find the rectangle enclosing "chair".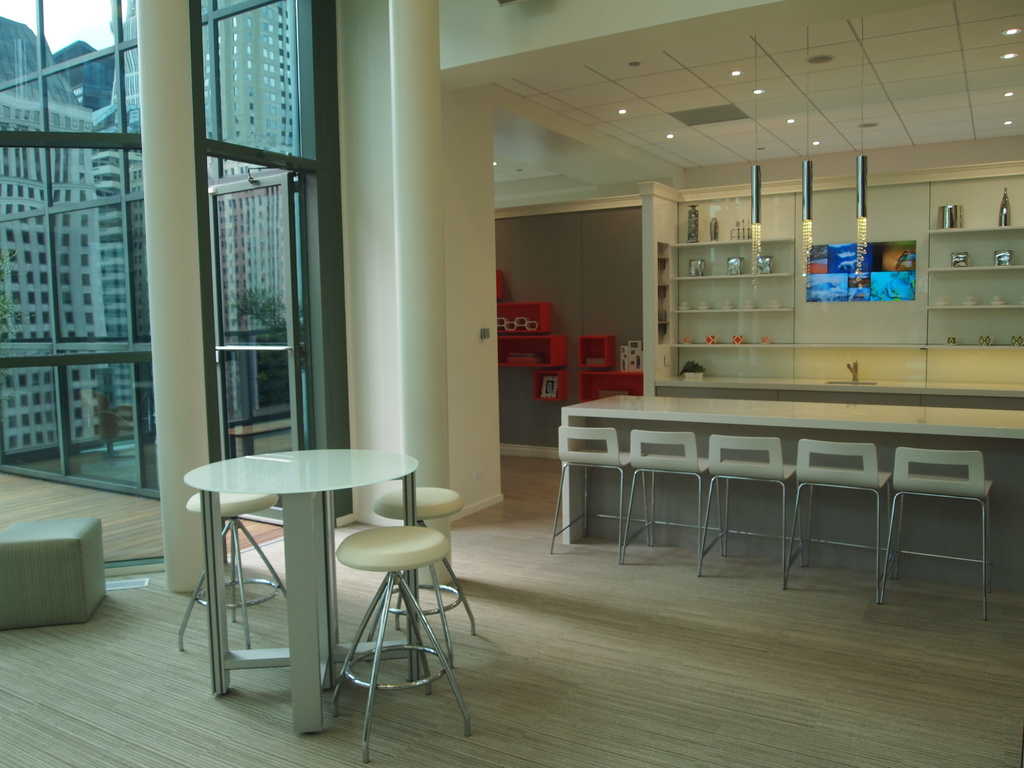
x1=550, y1=424, x2=630, y2=562.
